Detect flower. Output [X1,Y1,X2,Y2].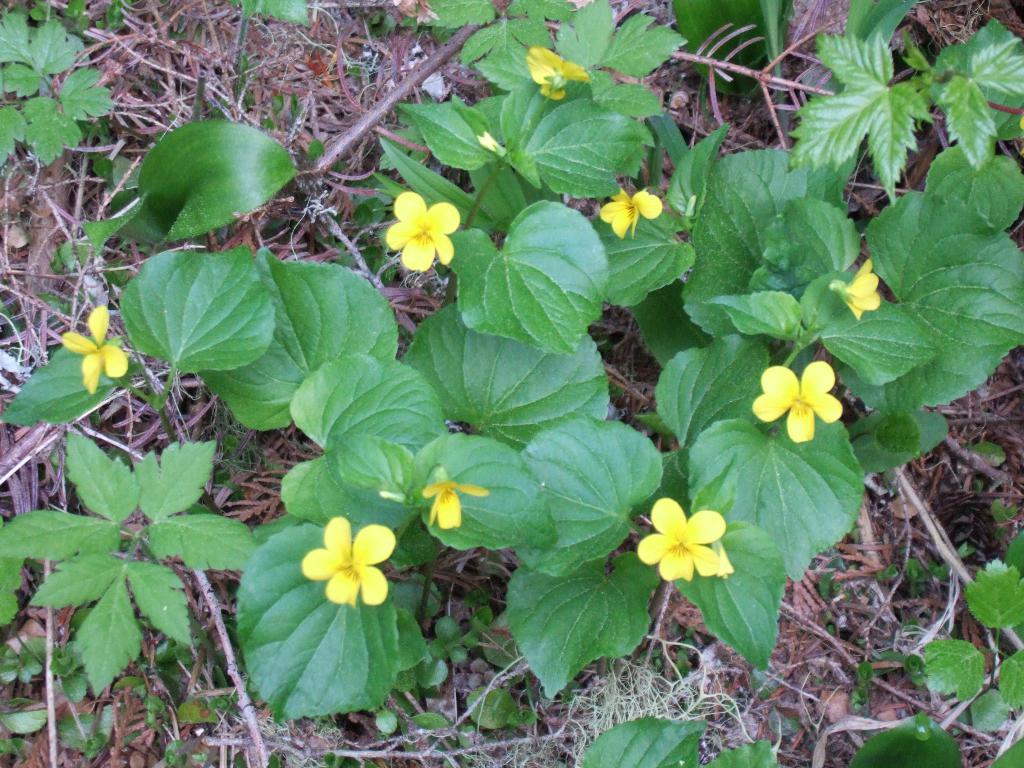
[303,515,396,612].
